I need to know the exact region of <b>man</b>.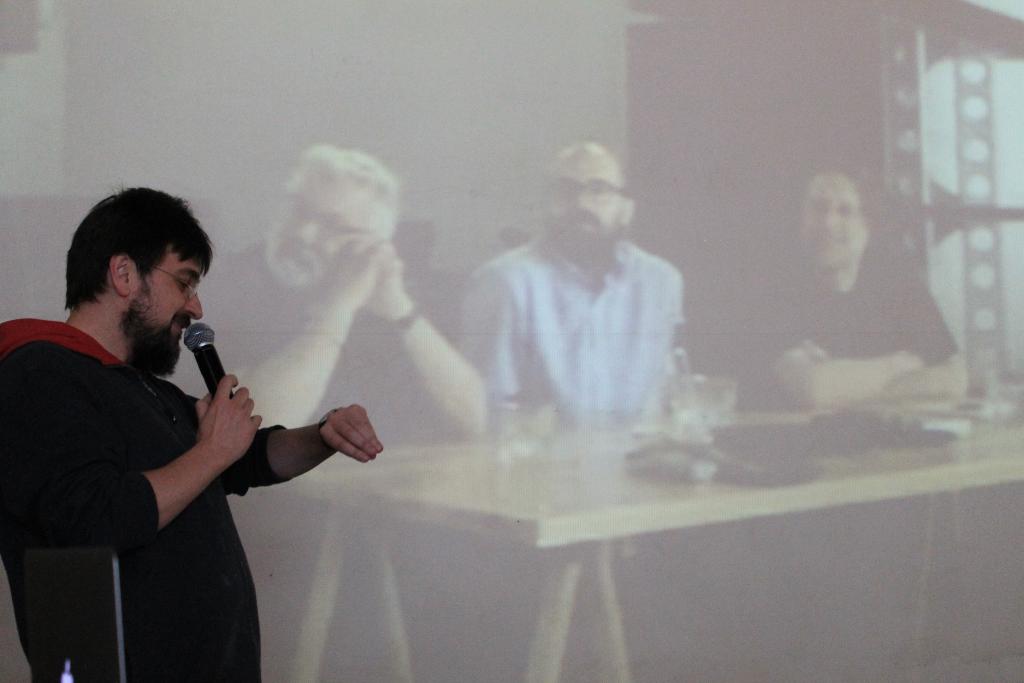
Region: {"left": 27, "top": 168, "right": 385, "bottom": 664}.
